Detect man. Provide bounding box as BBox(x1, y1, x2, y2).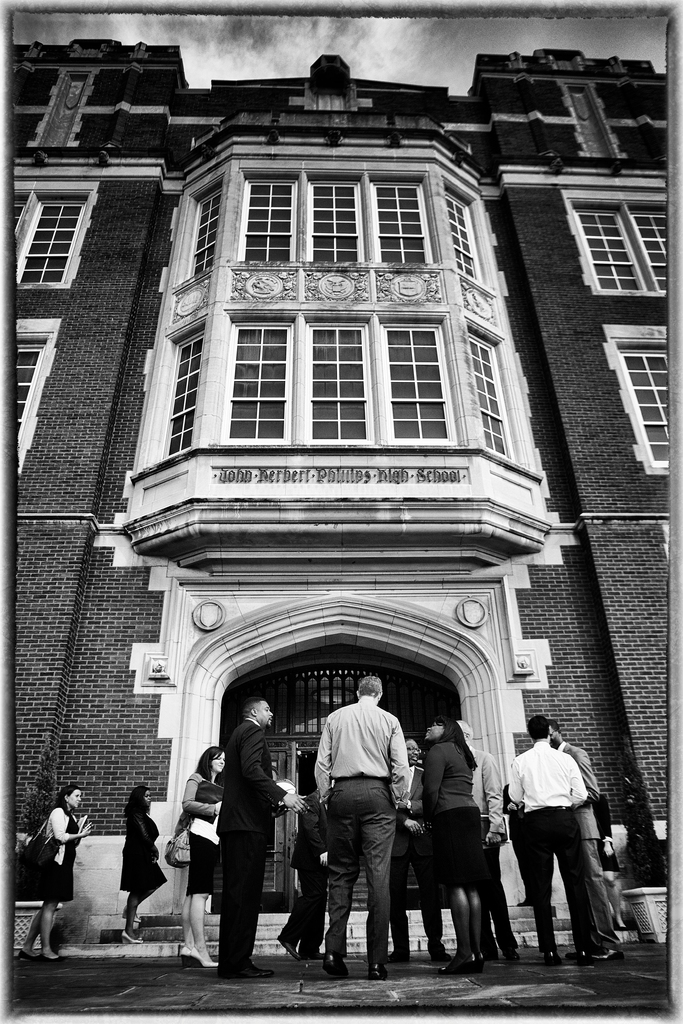
BBox(215, 701, 310, 979).
